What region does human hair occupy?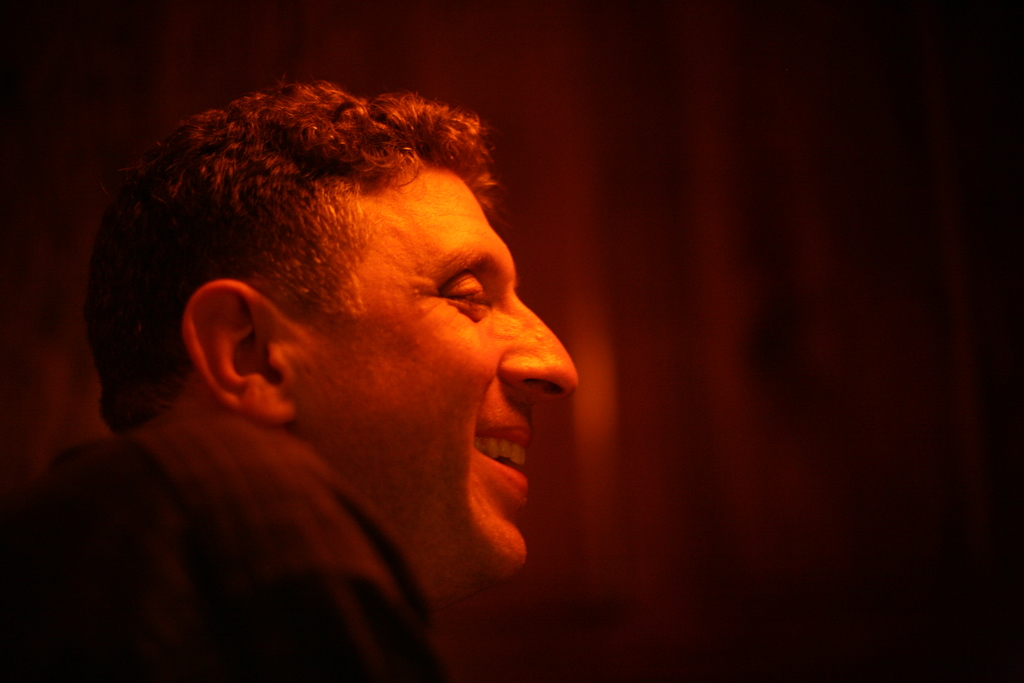
detection(80, 118, 535, 493).
